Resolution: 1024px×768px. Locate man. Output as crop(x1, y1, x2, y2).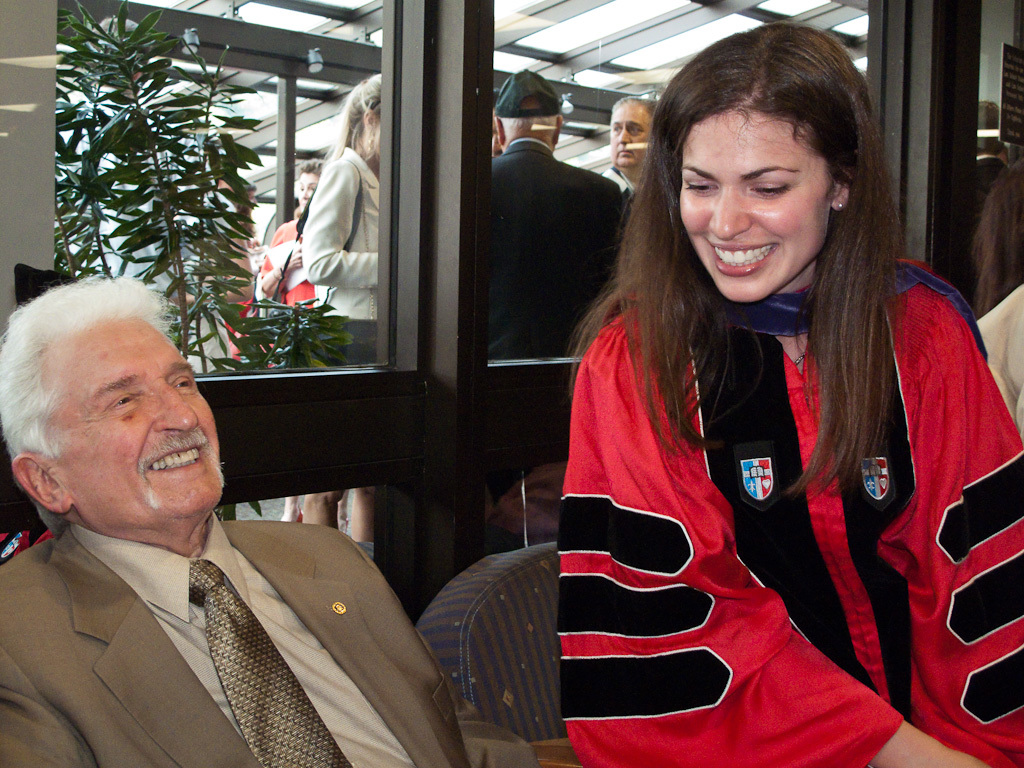
crop(0, 309, 421, 746).
